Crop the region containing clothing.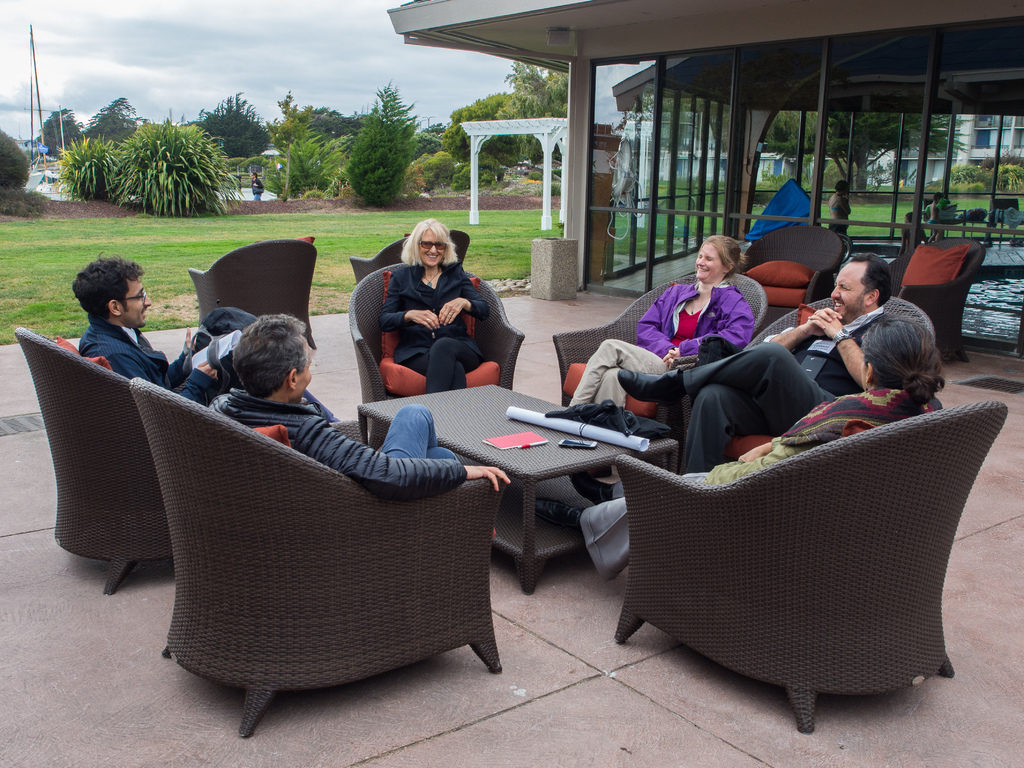
Crop region: (572,334,666,413).
